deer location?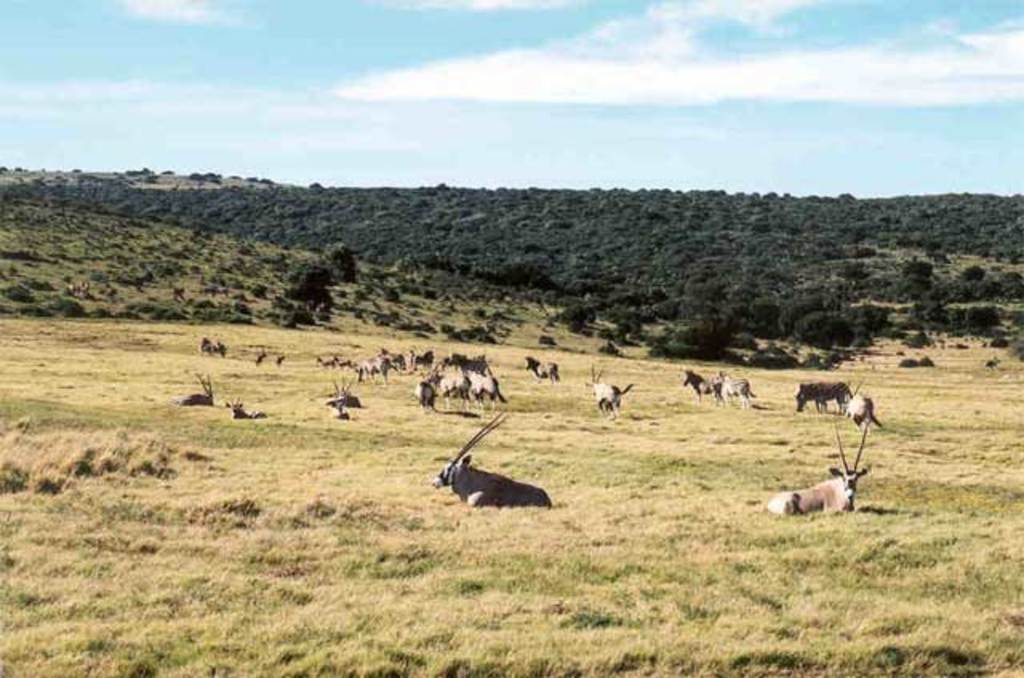
detection(222, 401, 267, 417)
